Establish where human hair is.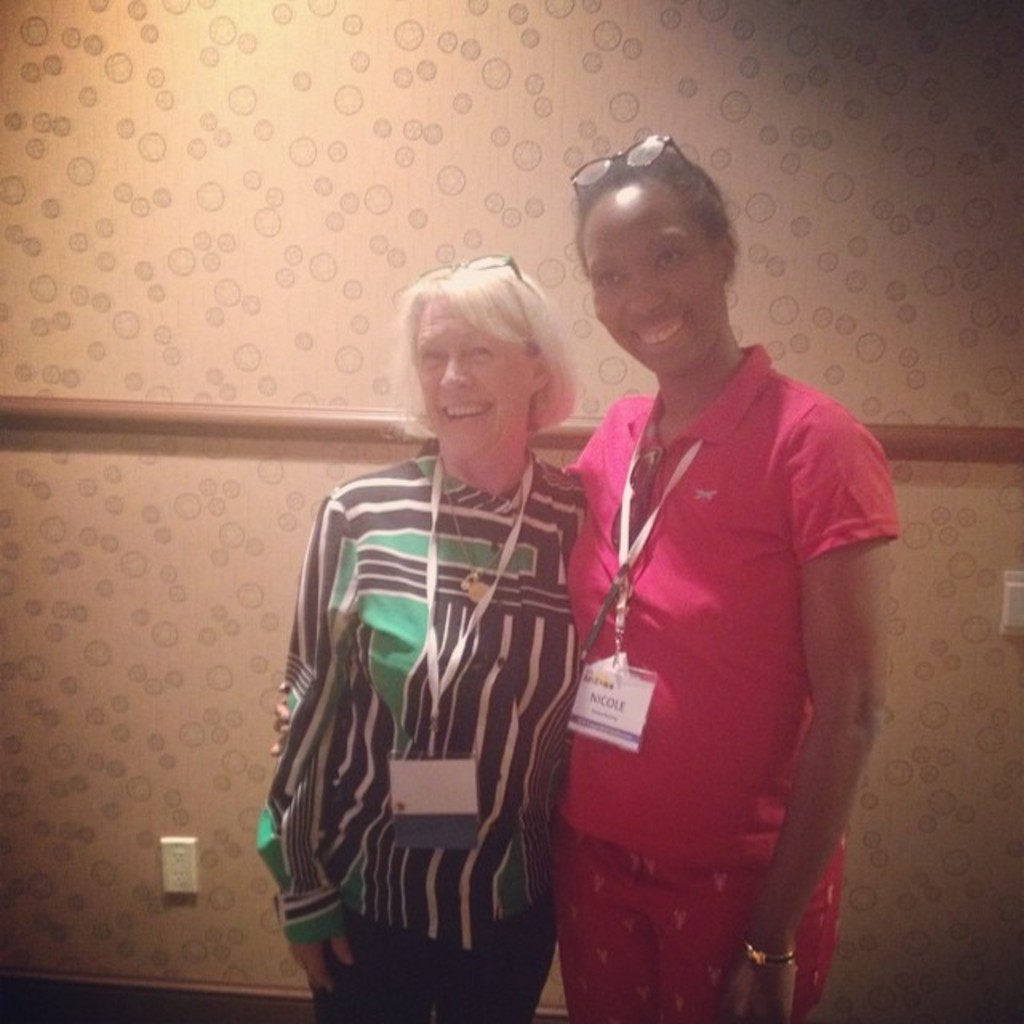
Established at box(390, 250, 558, 435).
